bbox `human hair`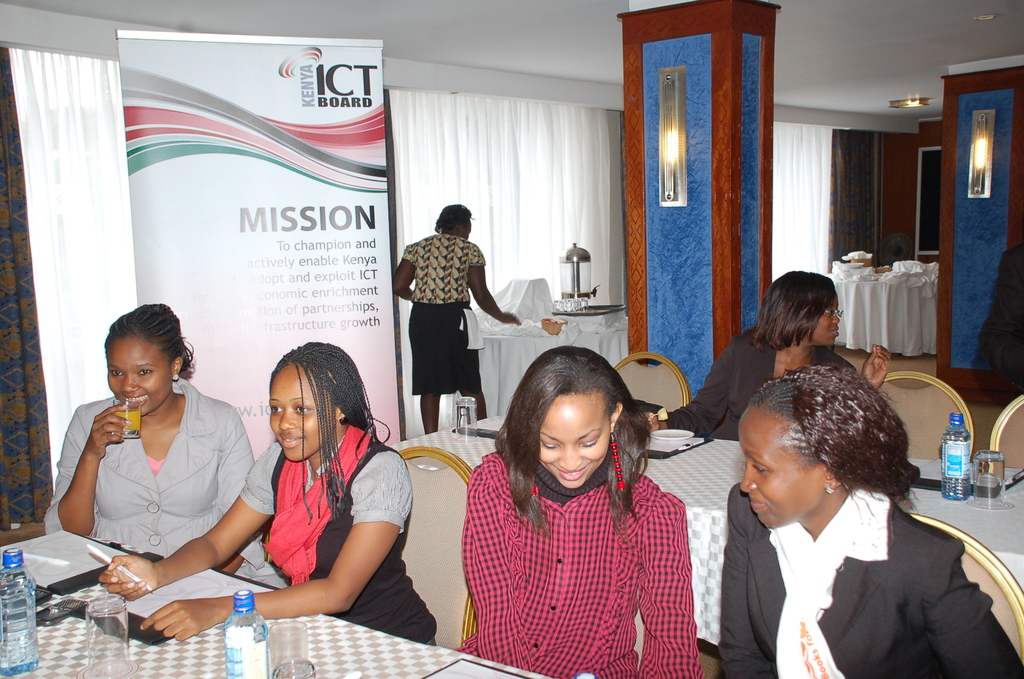
748 366 917 530
